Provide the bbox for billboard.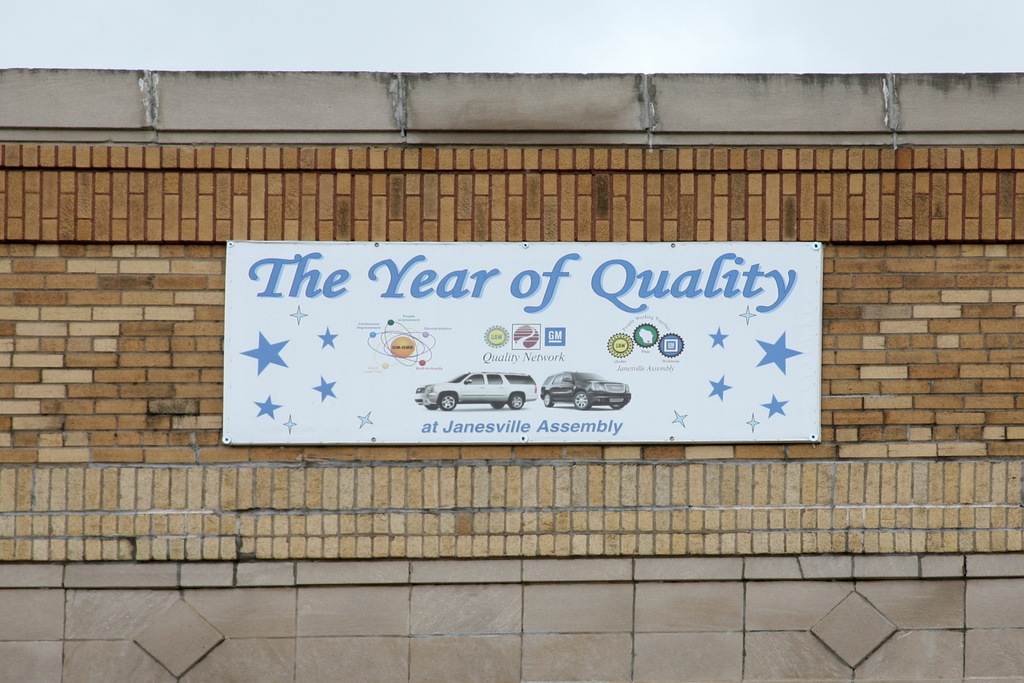
bbox(211, 239, 821, 444).
